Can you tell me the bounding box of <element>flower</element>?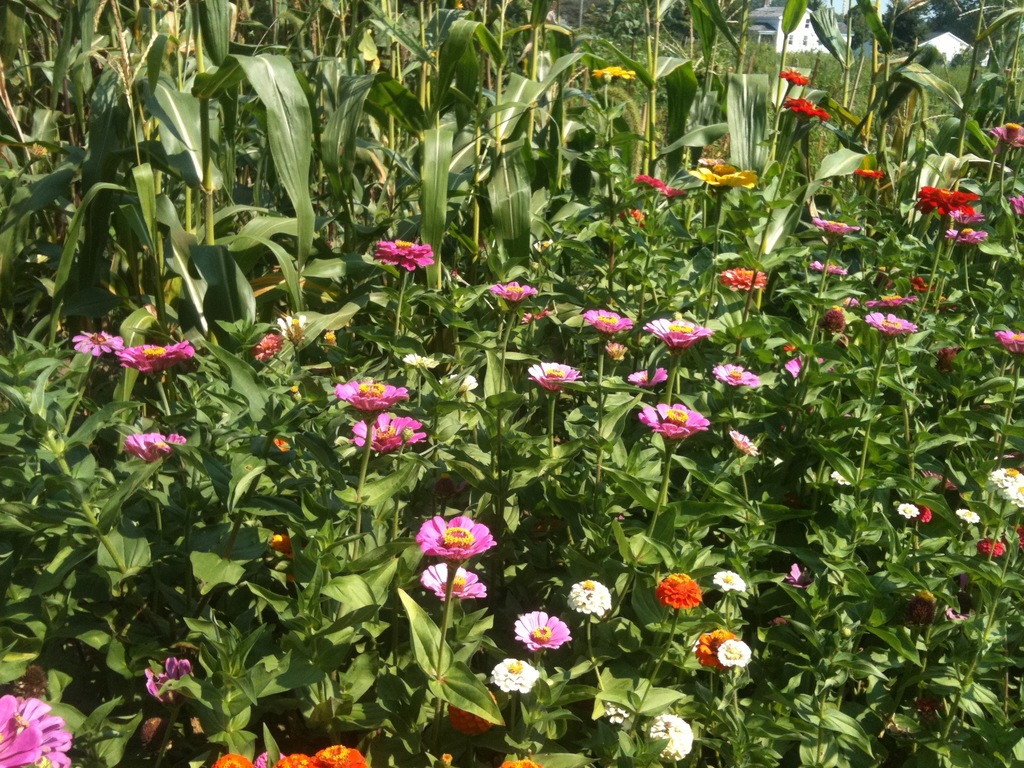
box=[204, 749, 246, 767].
